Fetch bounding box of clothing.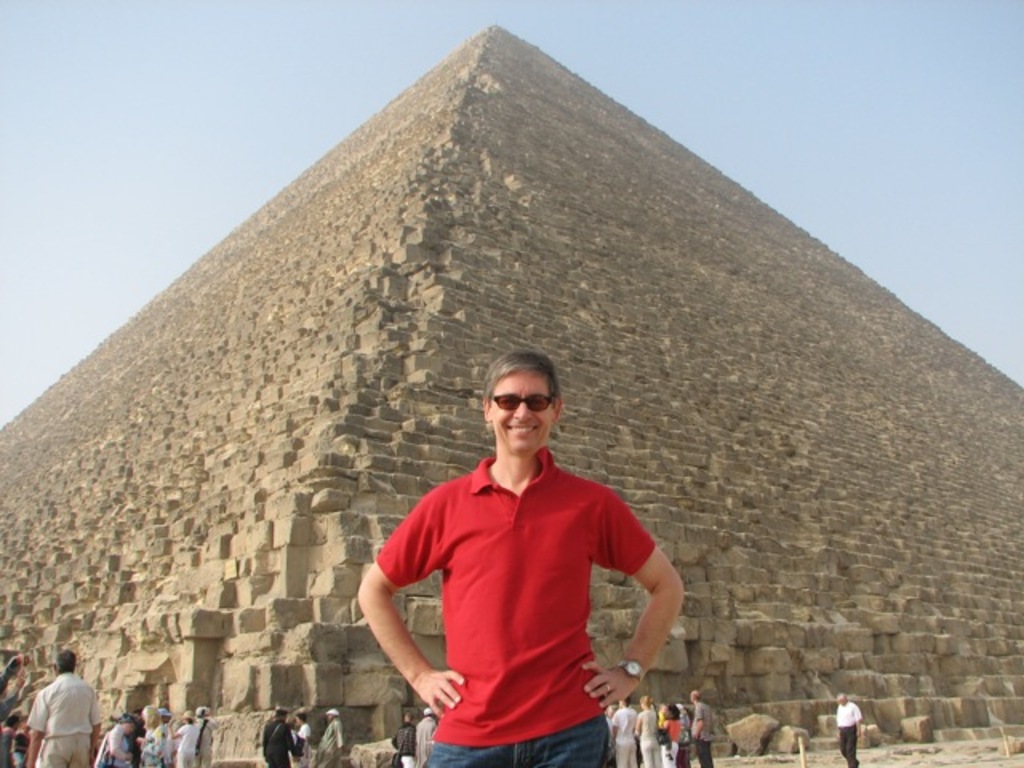
Bbox: detection(634, 710, 667, 766).
